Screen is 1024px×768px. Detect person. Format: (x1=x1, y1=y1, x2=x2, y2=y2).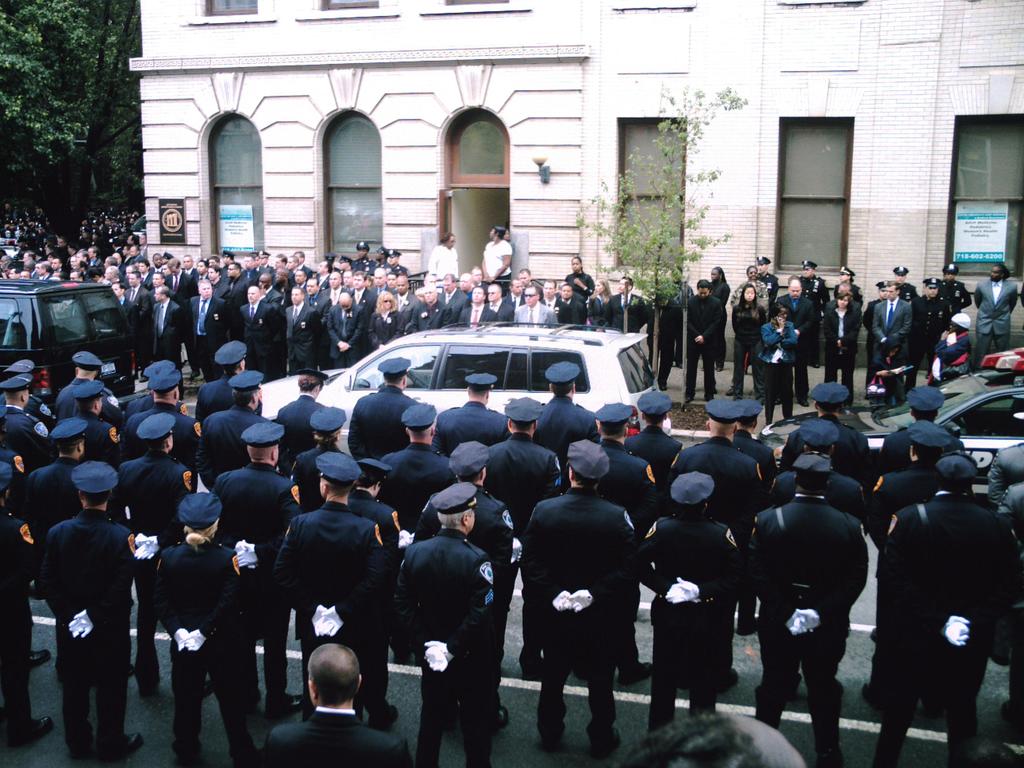
(x1=45, y1=463, x2=136, y2=765).
